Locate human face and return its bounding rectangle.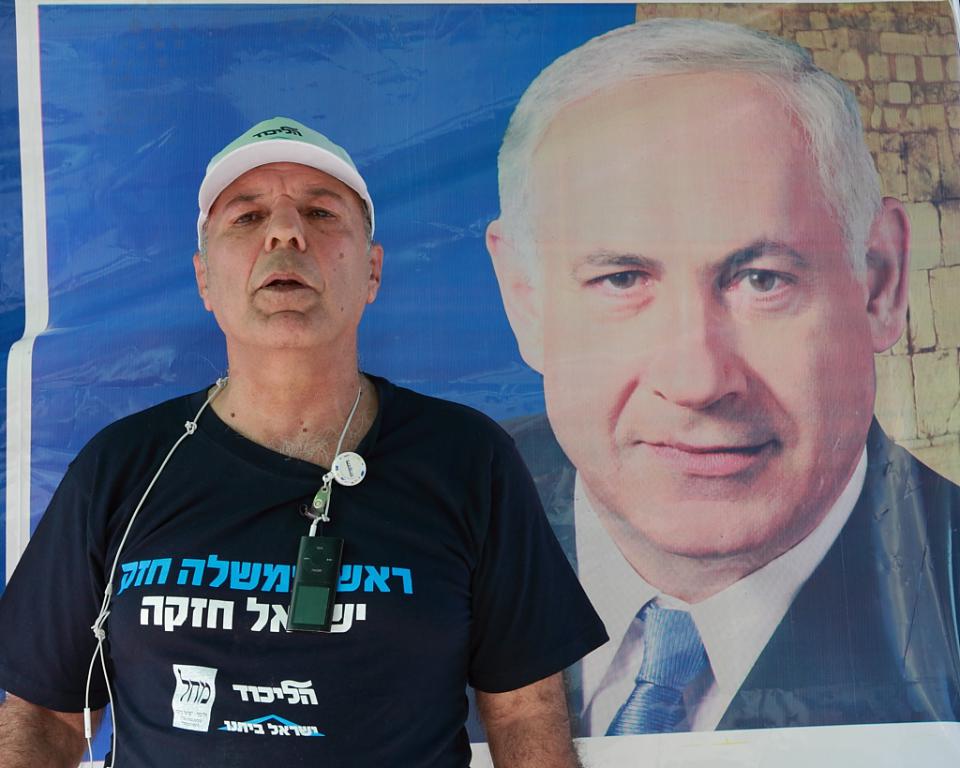
202,164,366,352.
